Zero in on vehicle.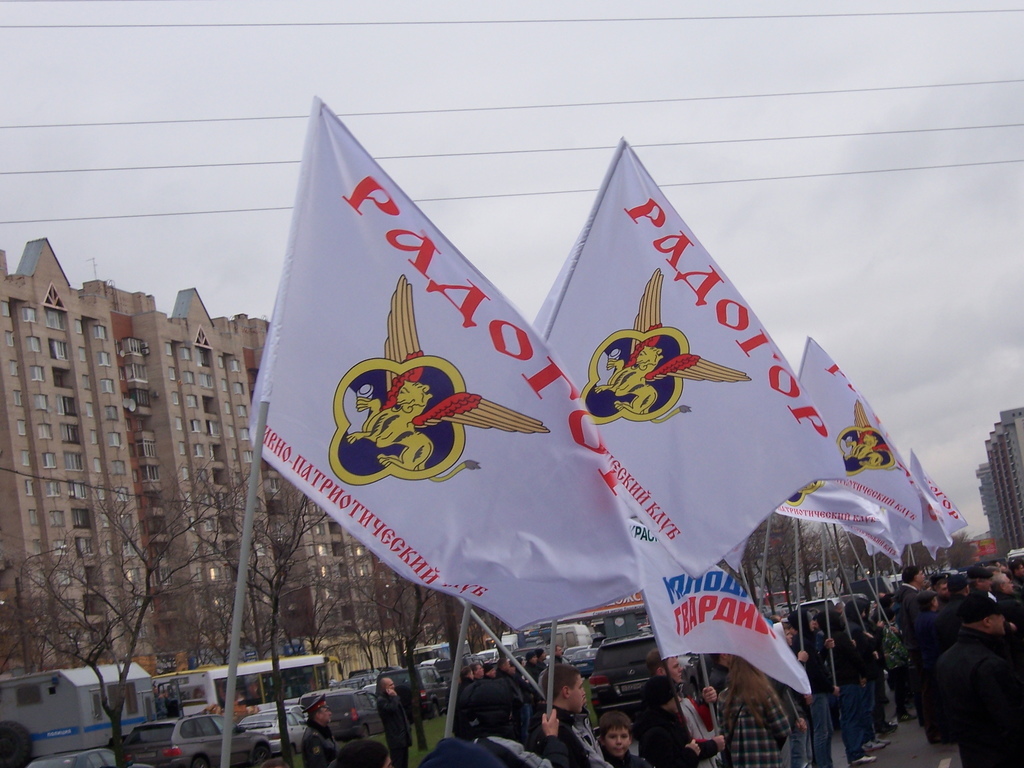
Zeroed in: bbox(407, 639, 473, 666).
